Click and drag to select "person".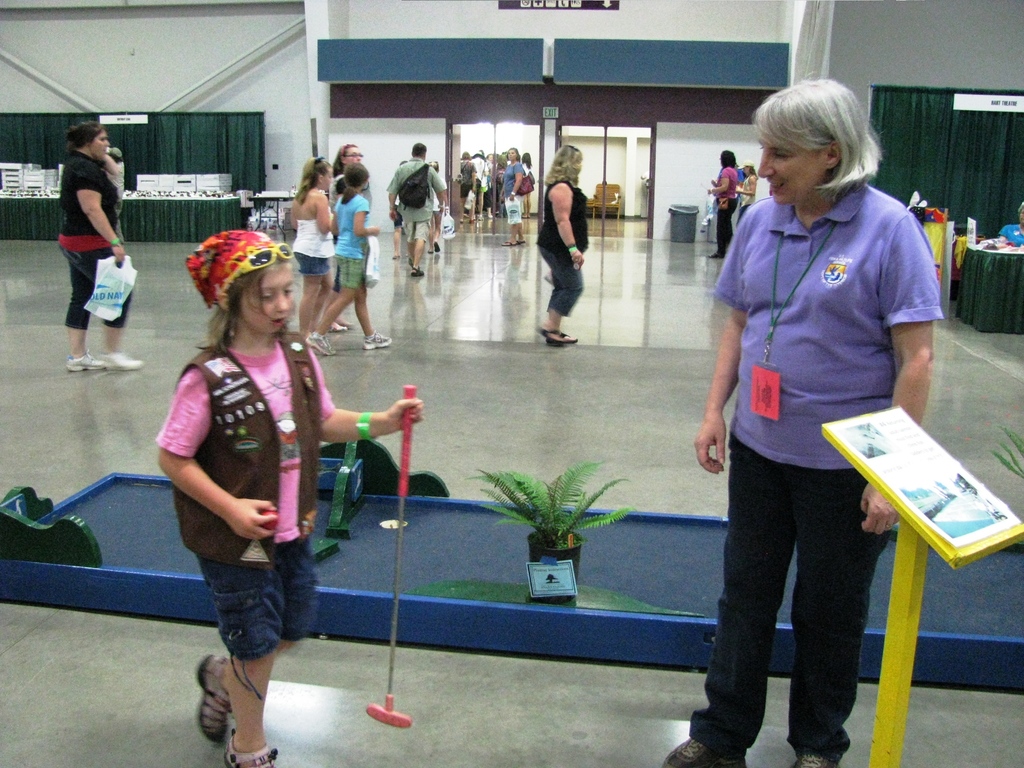
Selection: crop(57, 120, 141, 379).
